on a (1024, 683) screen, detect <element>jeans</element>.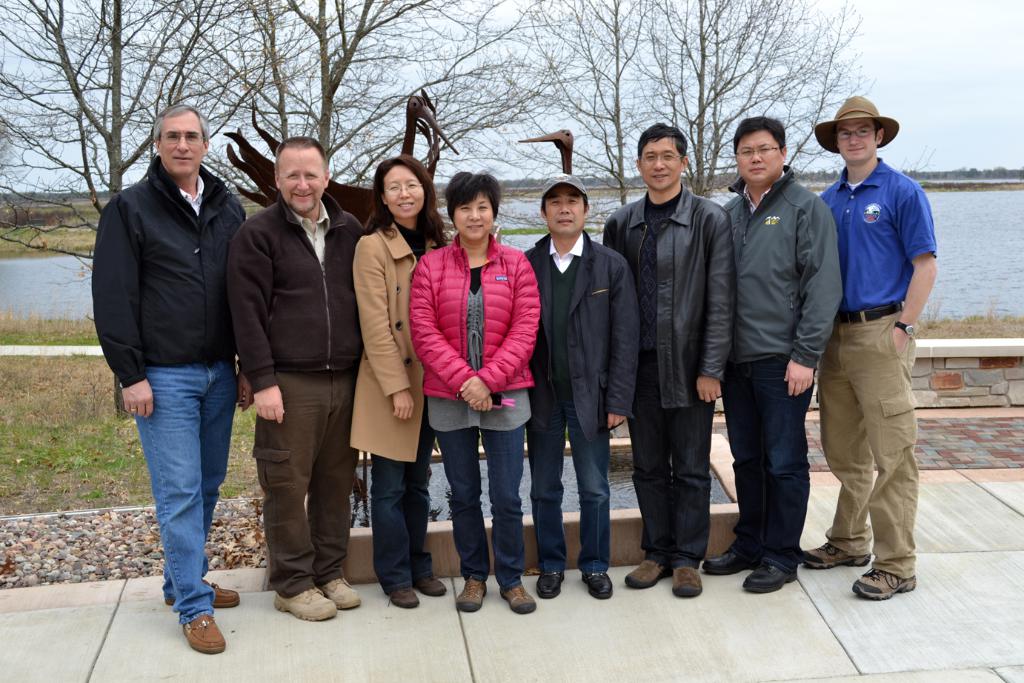
bbox=(370, 420, 438, 592).
